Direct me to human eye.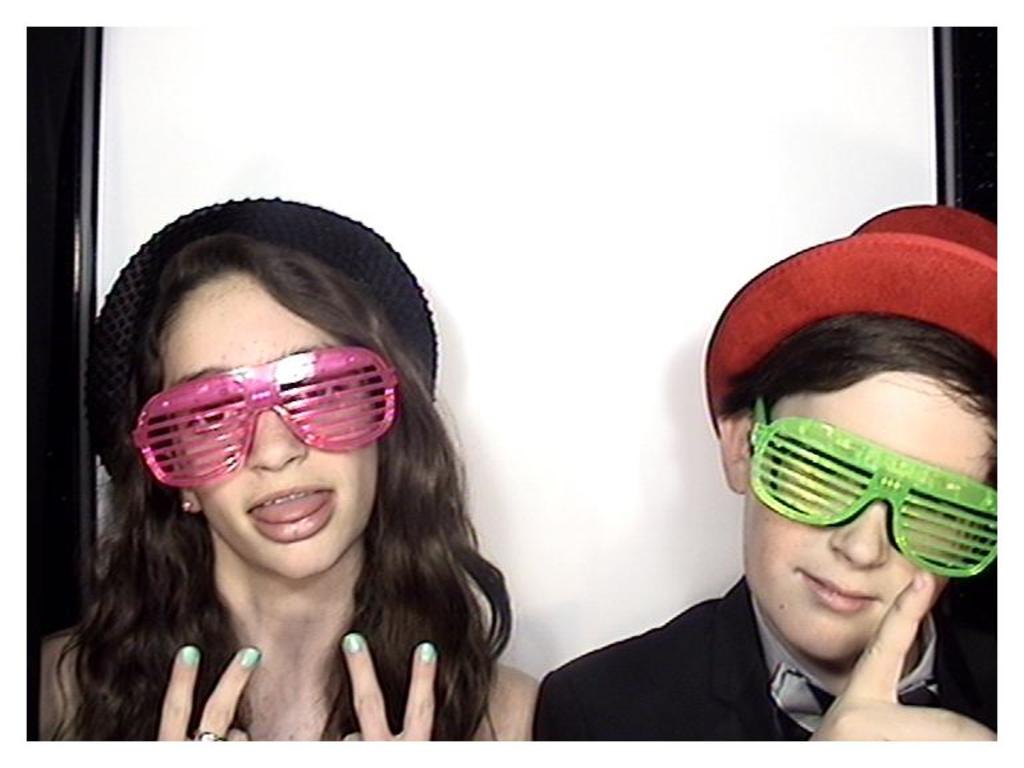
Direction: x1=789, y1=448, x2=851, y2=483.
